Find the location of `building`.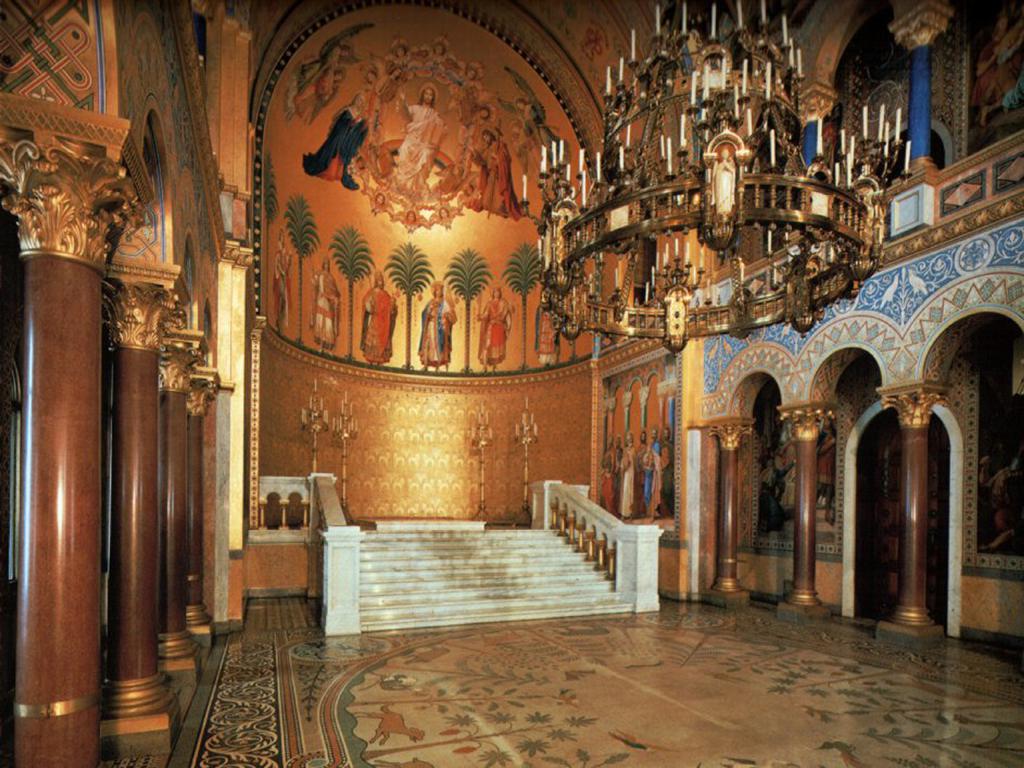
Location: (x1=0, y1=0, x2=1023, y2=767).
